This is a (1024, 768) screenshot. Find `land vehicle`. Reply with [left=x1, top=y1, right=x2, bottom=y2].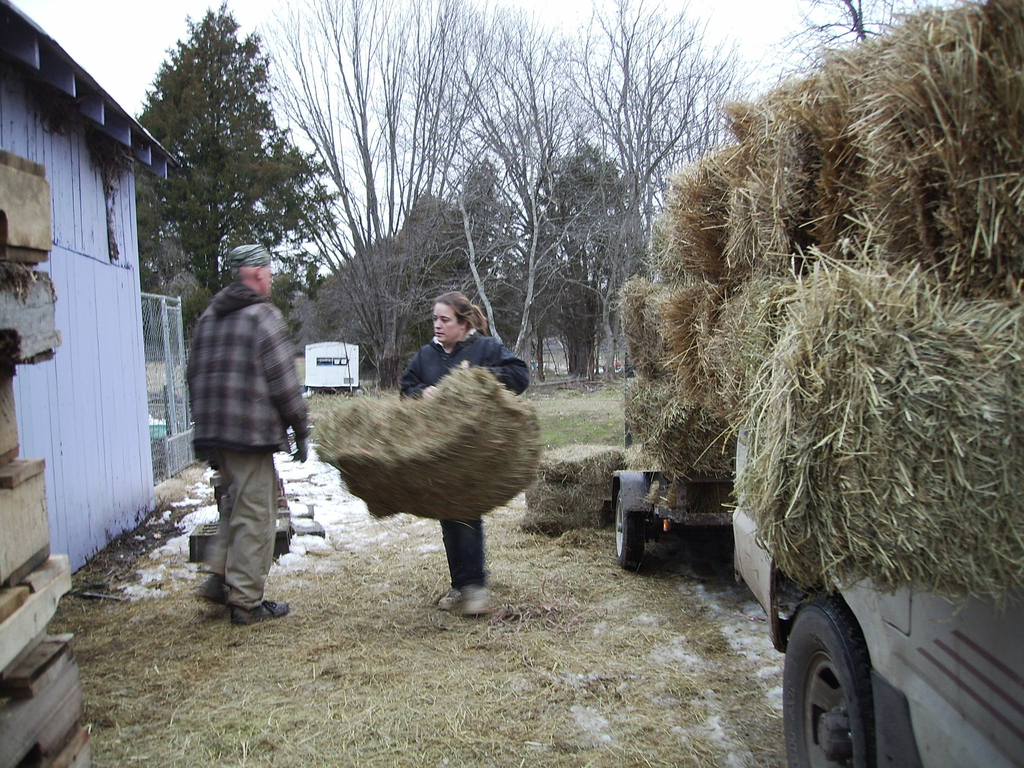
[left=607, top=347, right=746, bottom=573].
